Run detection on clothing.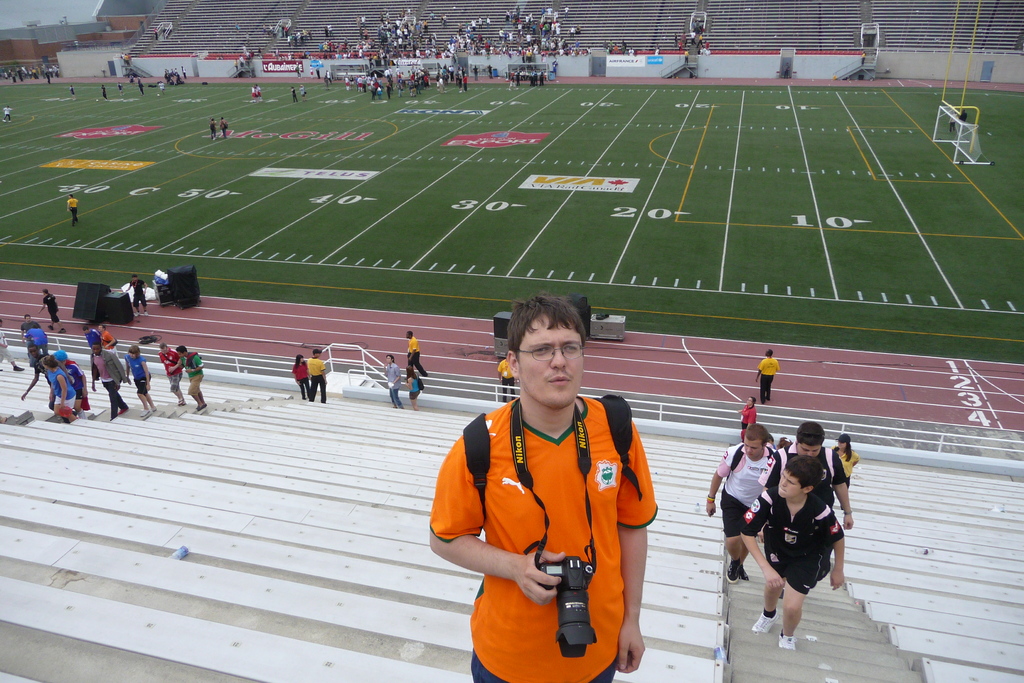
Result: region(406, 340, 419, 360).
